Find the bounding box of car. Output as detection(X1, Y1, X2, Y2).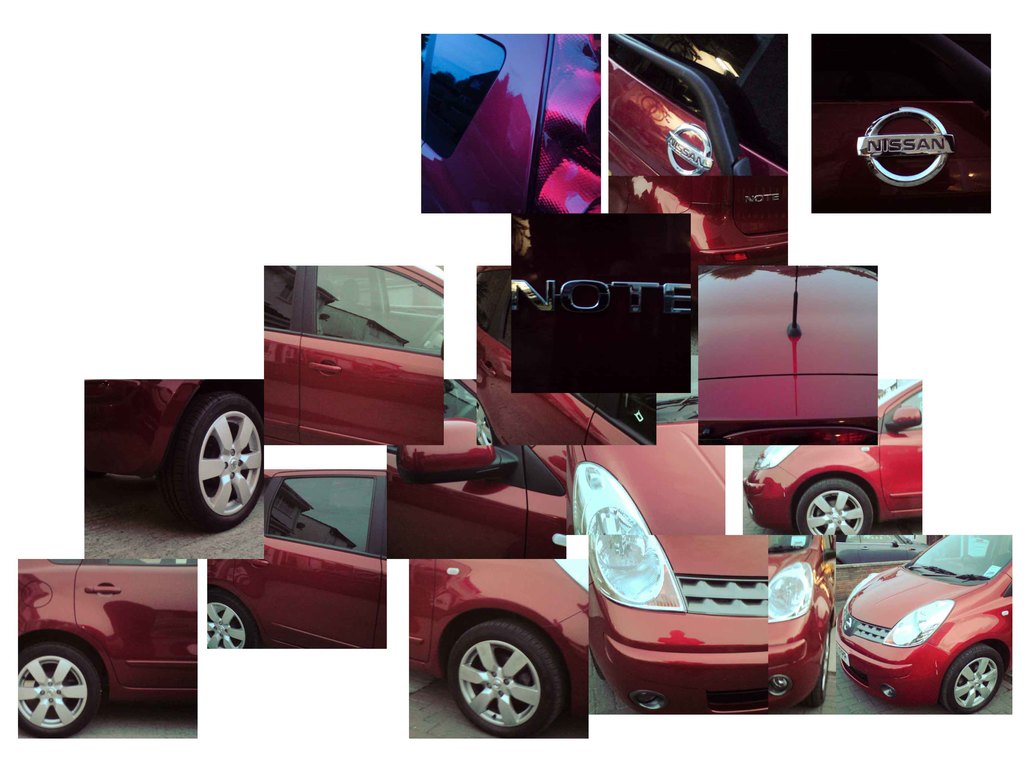
detection(813, 33, 999, 219).
